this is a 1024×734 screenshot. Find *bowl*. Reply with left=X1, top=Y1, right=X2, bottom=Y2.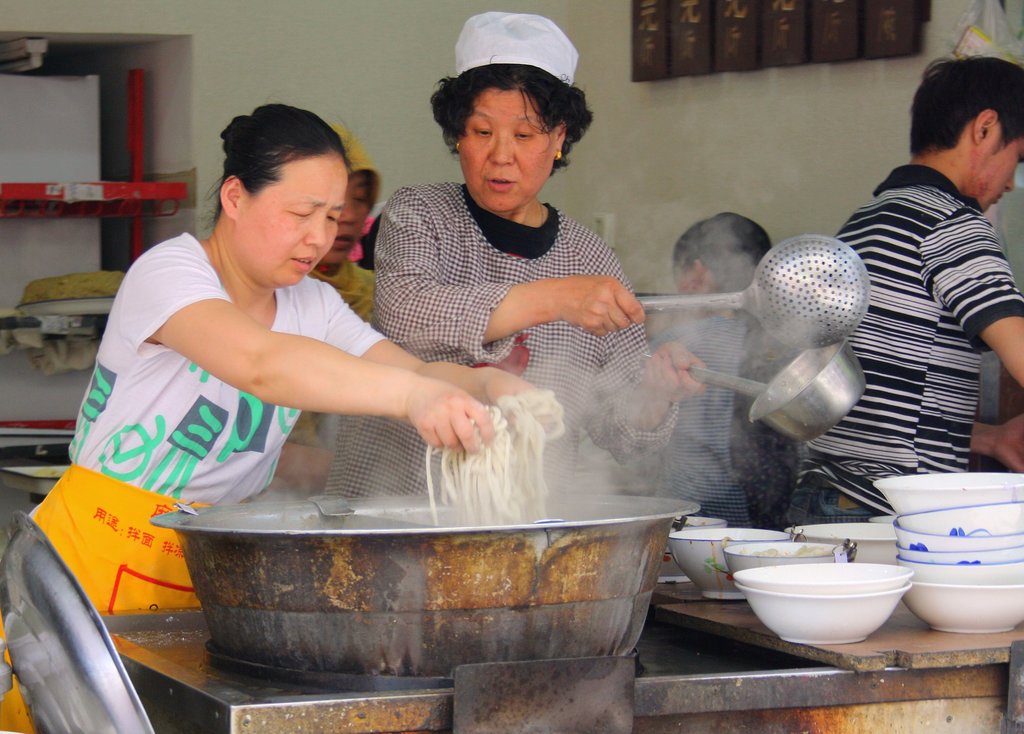
left=870, top=516, right=893, bottom=524.
